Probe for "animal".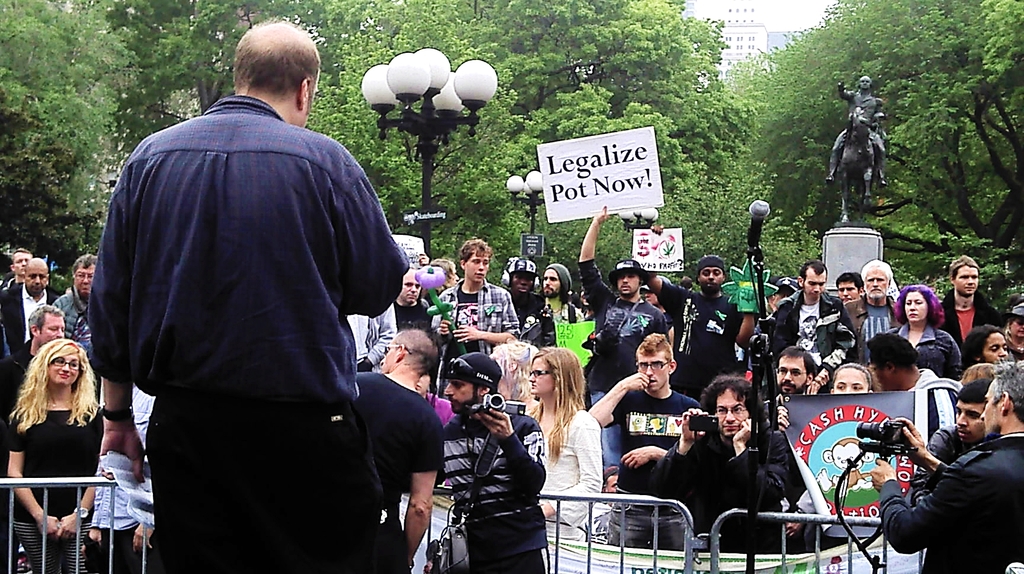
Probe result: detection(835, 108, 879, 224).
